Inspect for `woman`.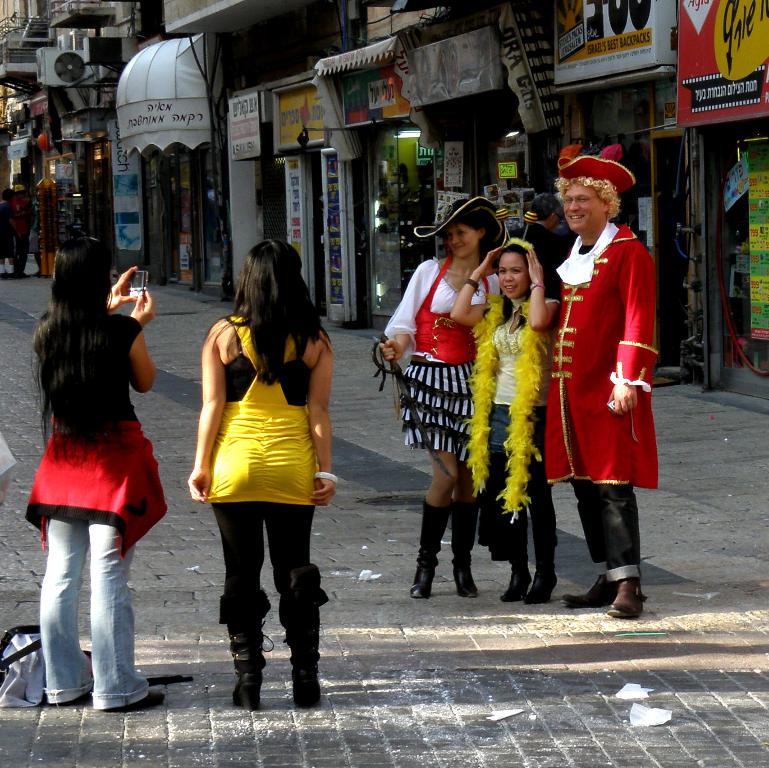
Inspection: pyautogui.locateOnScreen(447, 237, 565, 605).
